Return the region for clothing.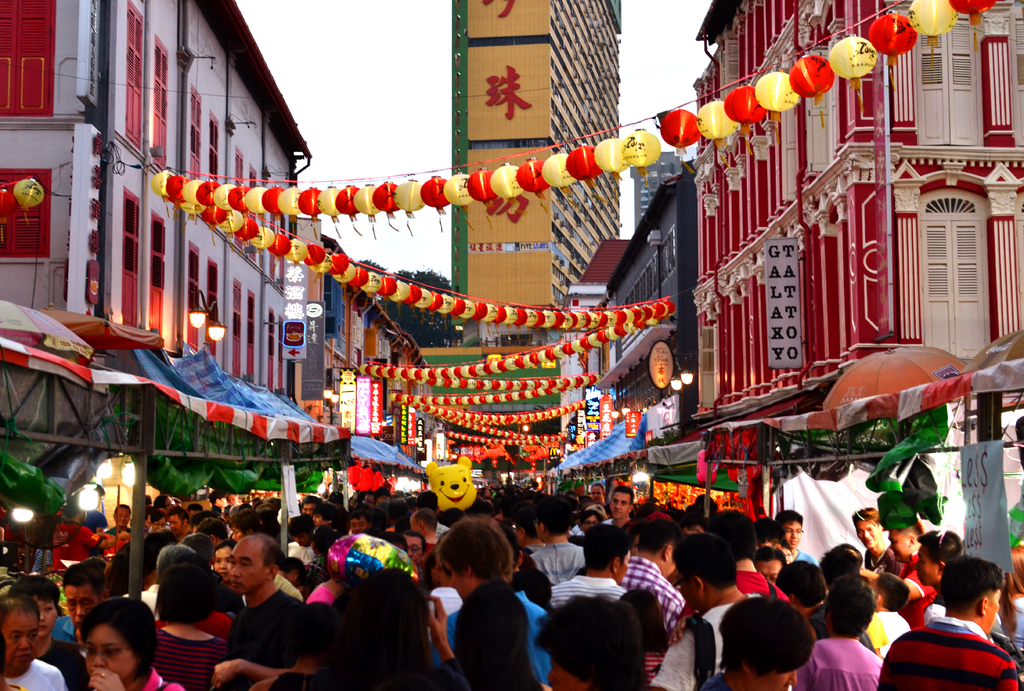
[x1=447, y1=589, x2=543, y2=681].
